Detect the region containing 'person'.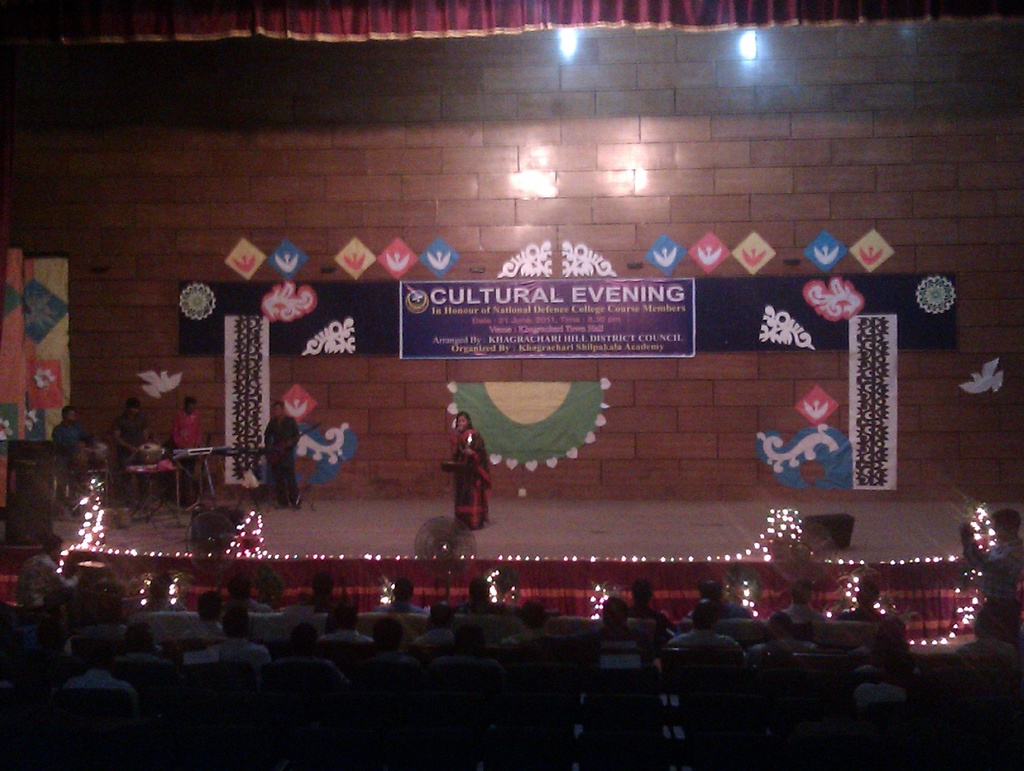
locate(506, 599, 562, 649).
